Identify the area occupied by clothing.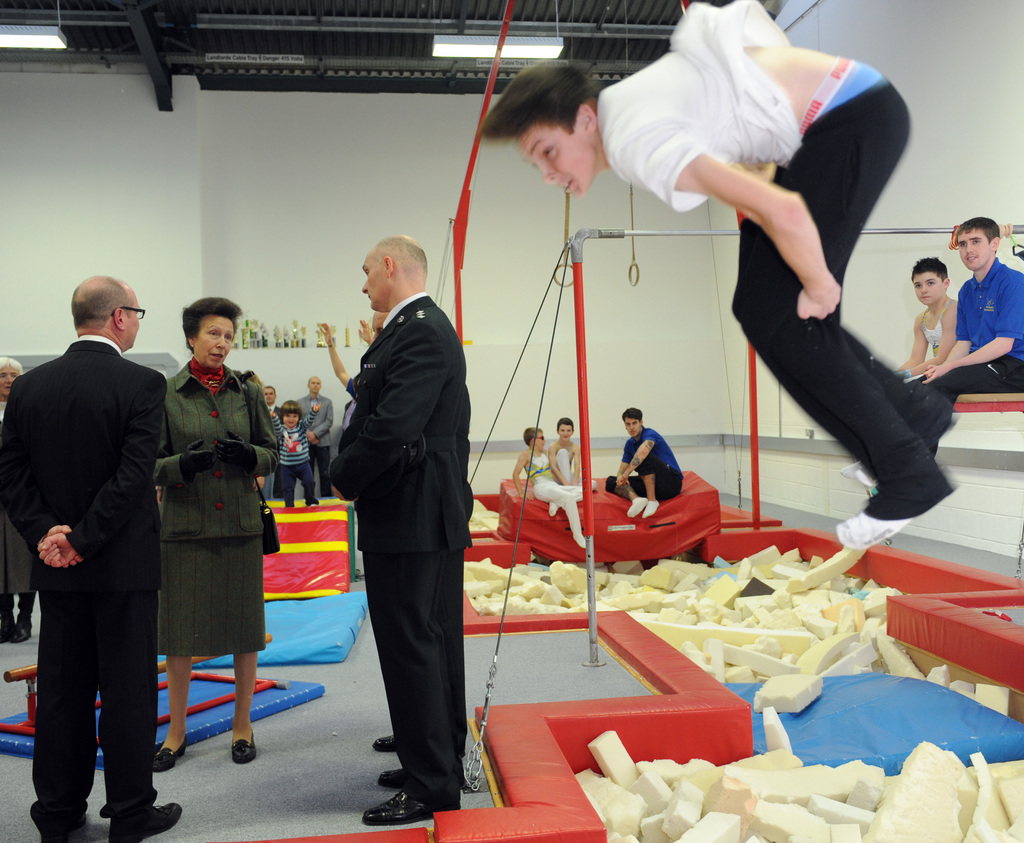
Area: region(728, 47, 960, 522).
